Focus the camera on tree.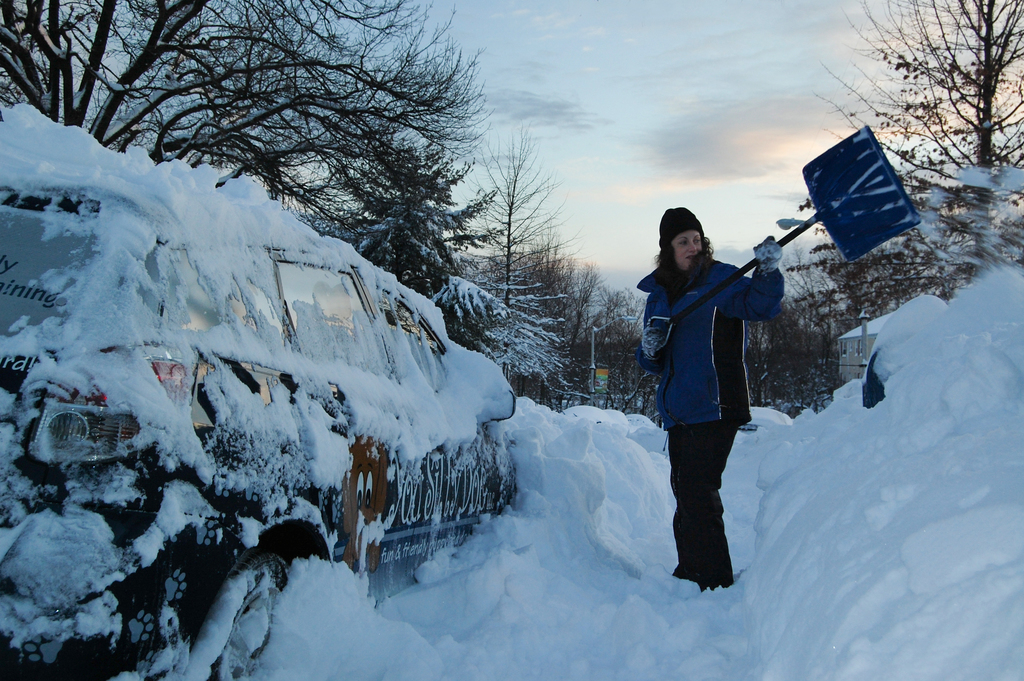
Focus region: select_region(0, 0, 485, 244).
